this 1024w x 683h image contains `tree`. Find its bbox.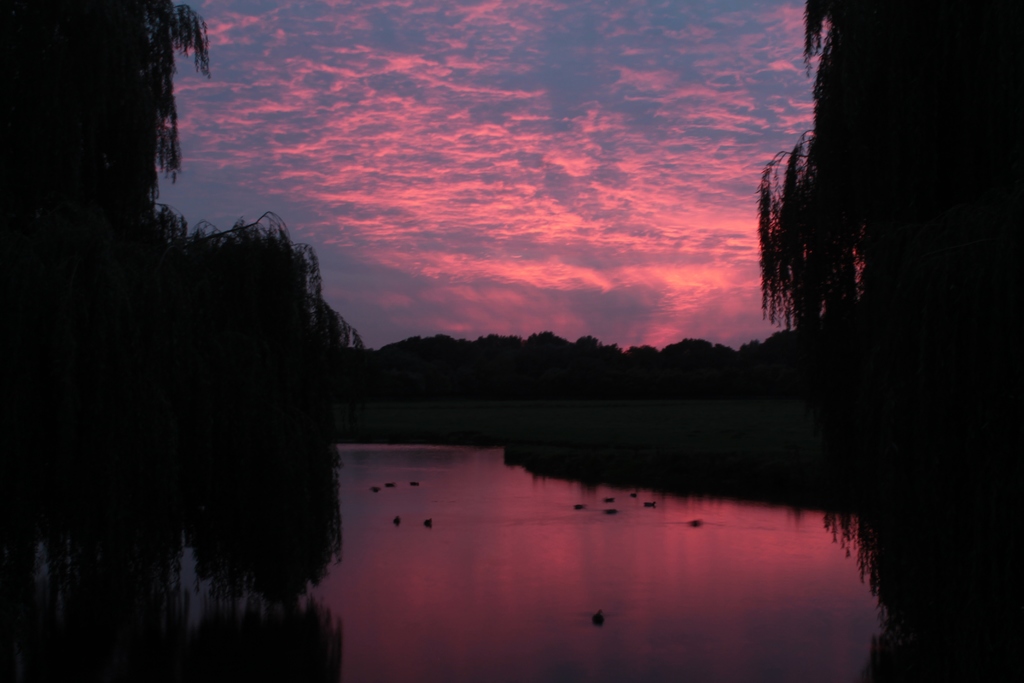
{"left": 732, "top": 340, "right": 760, "bottom": 411}.
